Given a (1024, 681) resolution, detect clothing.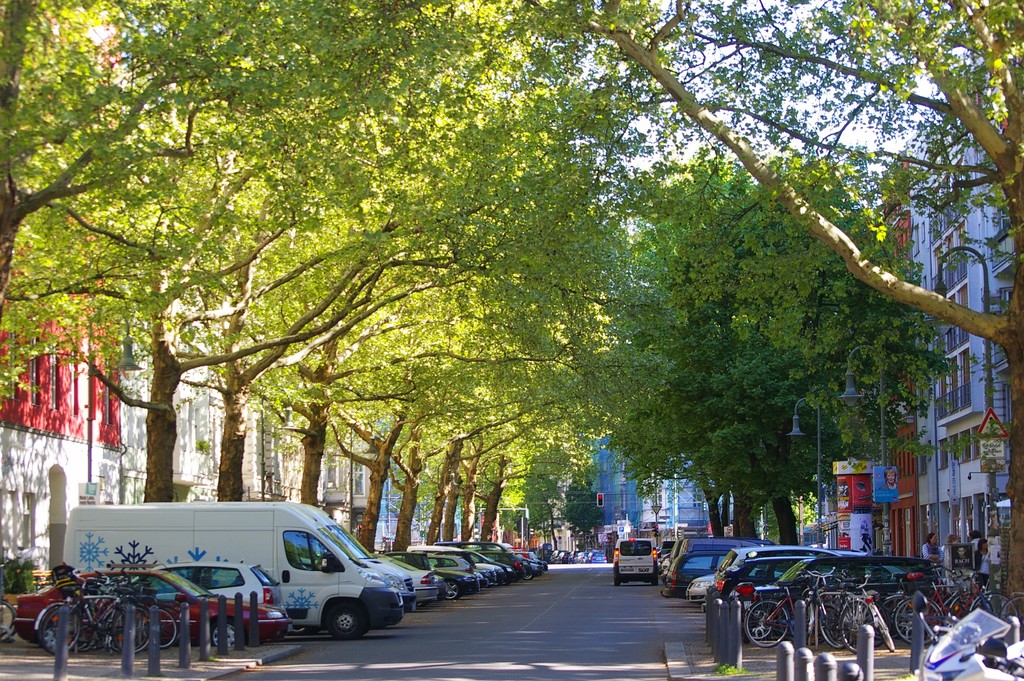
Rect(920, 543, 942, 575).
